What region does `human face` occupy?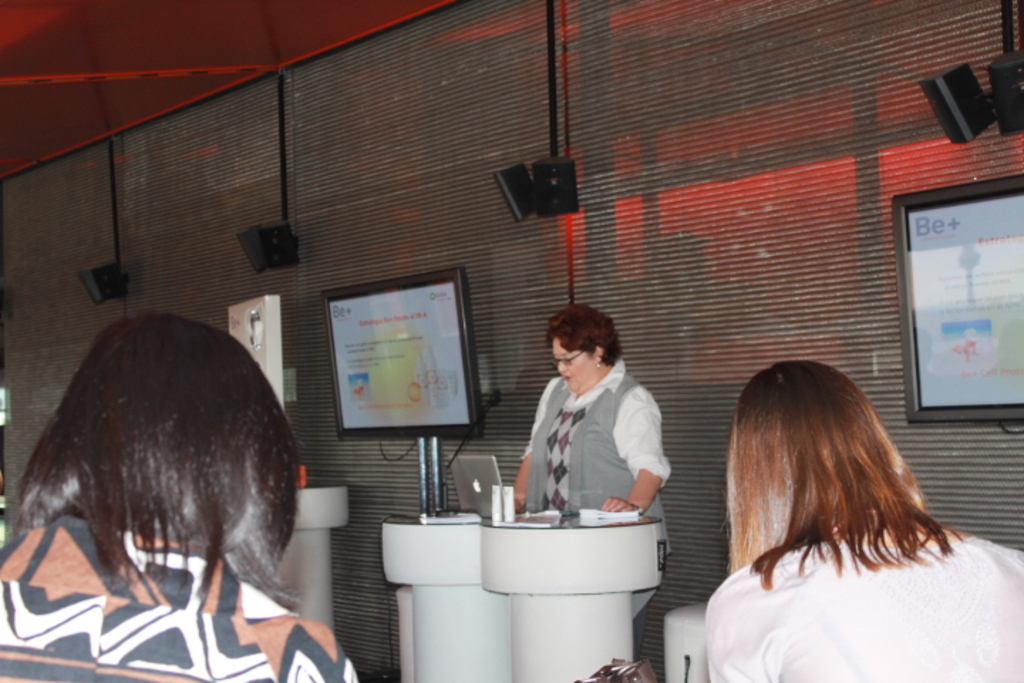
x1=552 y1=339 x2=594 y2=393.
